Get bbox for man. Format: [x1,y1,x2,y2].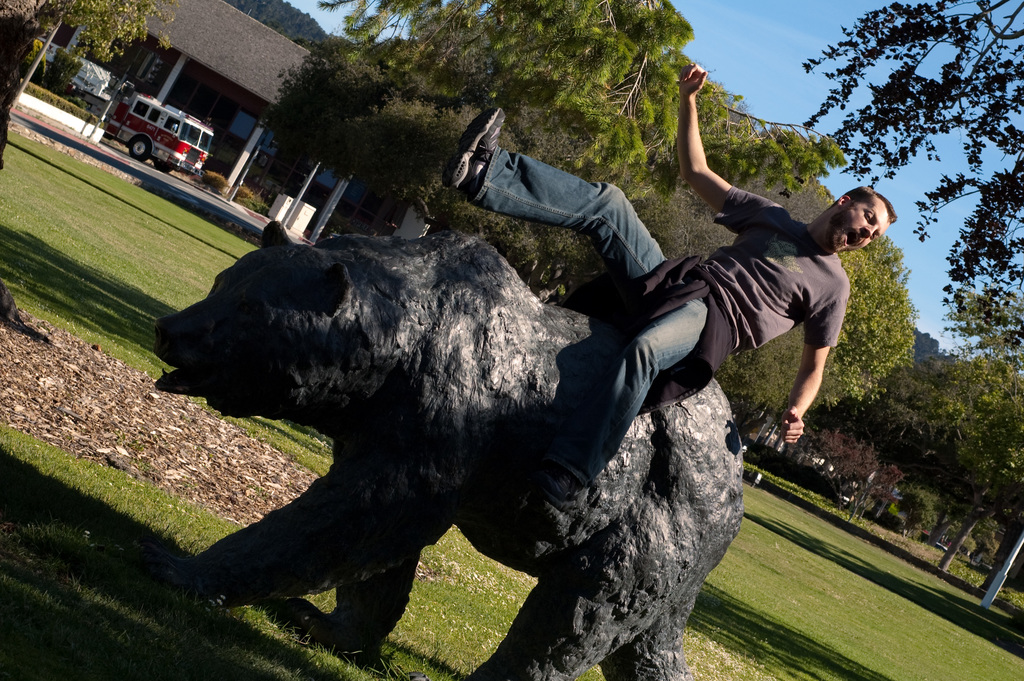
[481,102,895,500].
